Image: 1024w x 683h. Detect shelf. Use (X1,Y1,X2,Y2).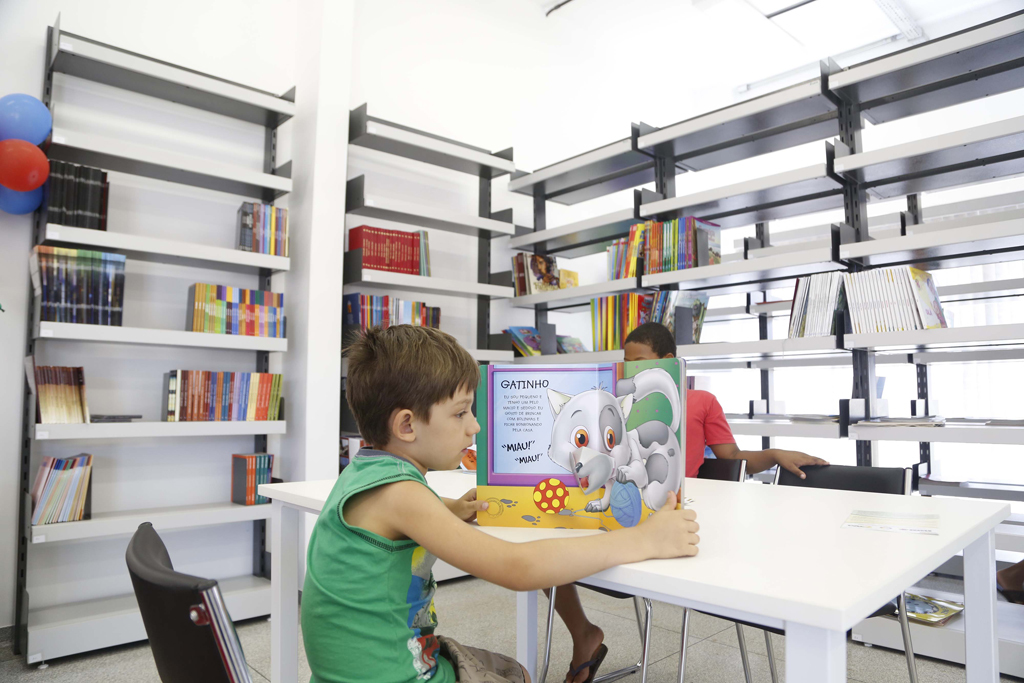
(347,93,539,600).
